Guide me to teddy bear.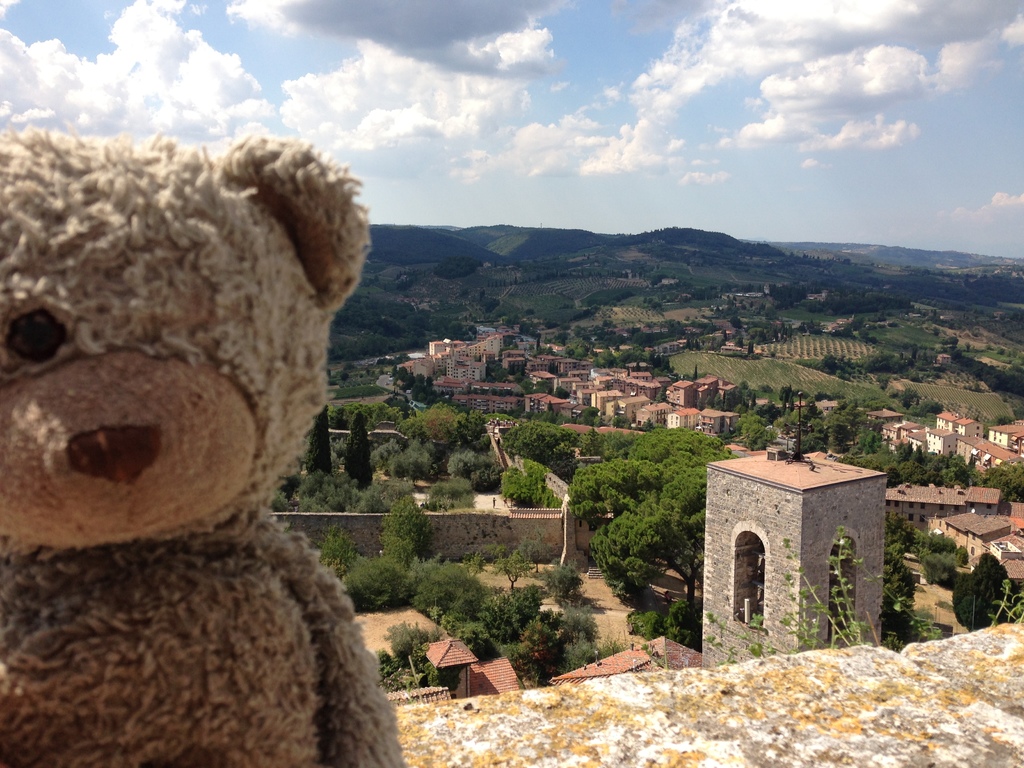
Guidance: select_region(0, 118, 407, 767).
